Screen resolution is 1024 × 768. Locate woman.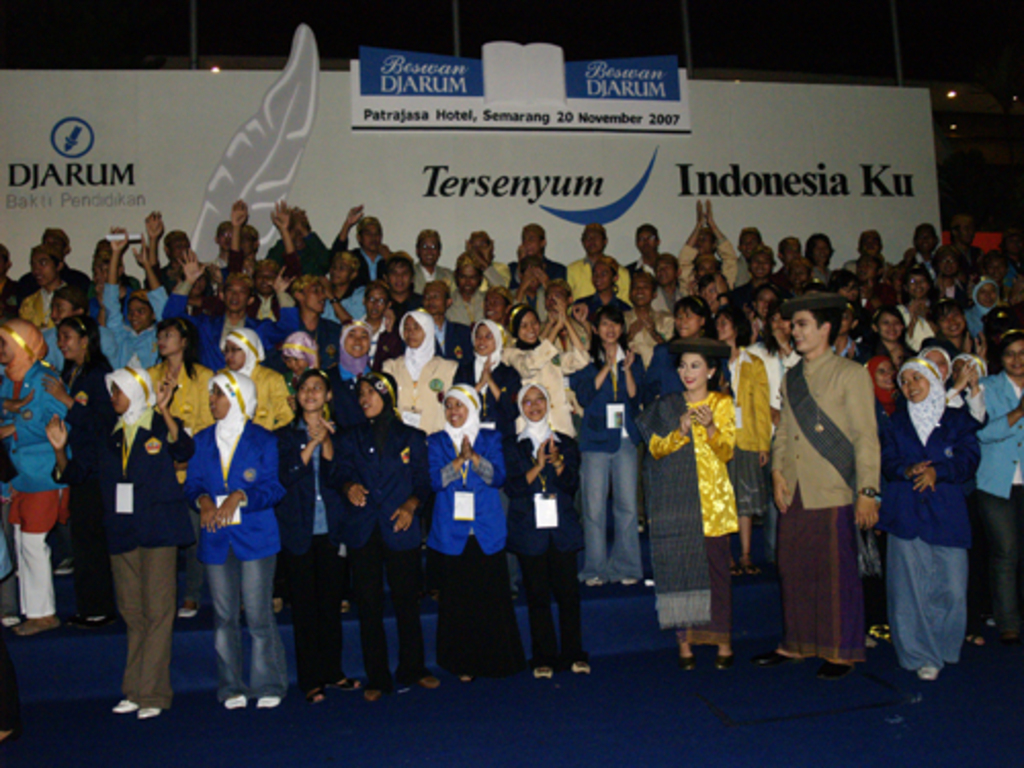
{"left": 315, "top": 367, "right": 436, "bottom": 700}.
